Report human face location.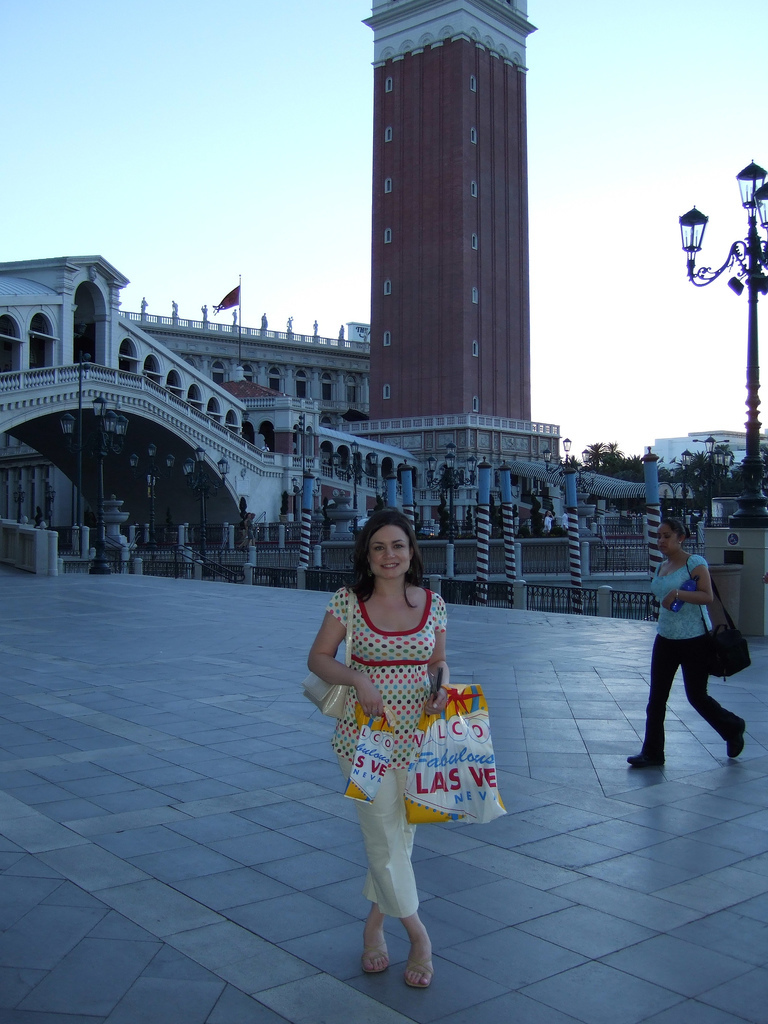
Report: {"left": 367, "top": 524, "right": 412, "bottom": 578}.
